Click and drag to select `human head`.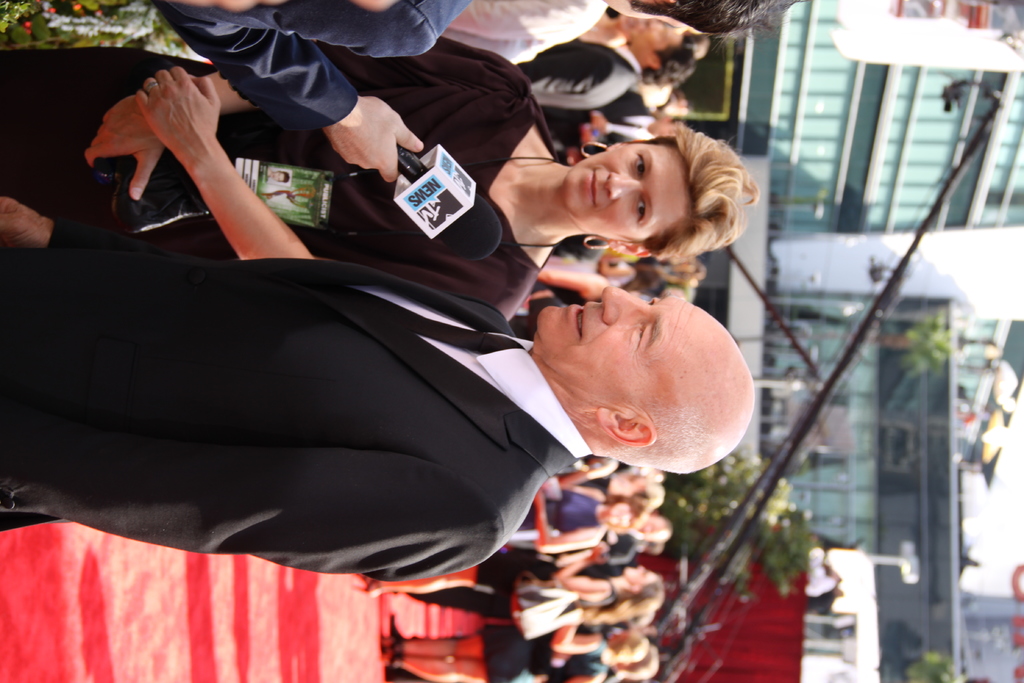
Selection: Rect(554, 117, 749, 252).
